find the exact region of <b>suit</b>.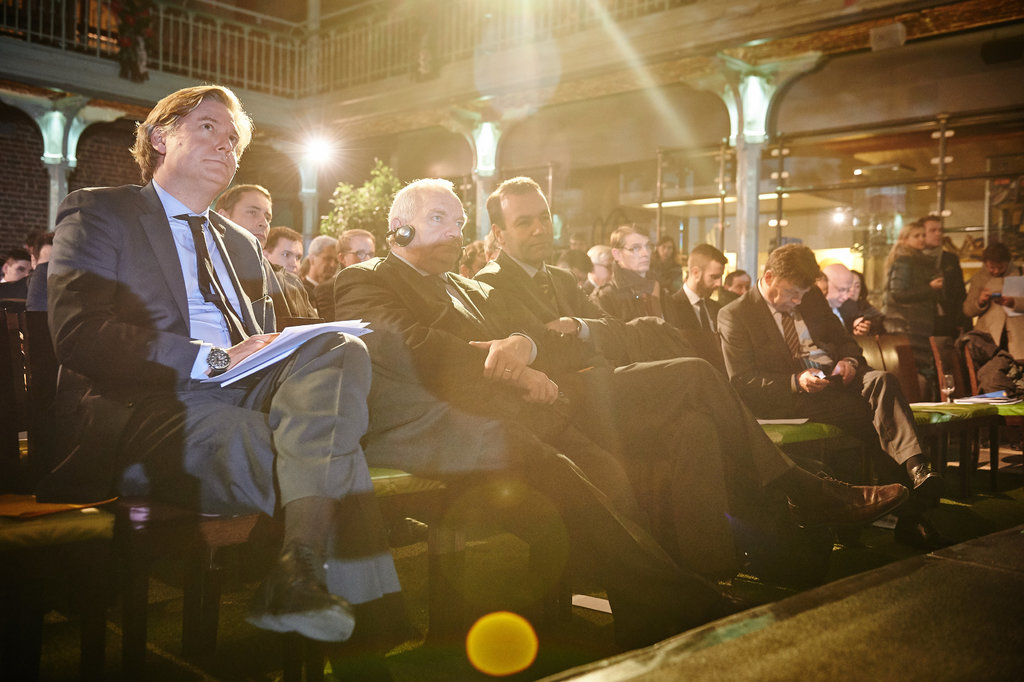
Exact region: <box>671,286,724,377</box>.
